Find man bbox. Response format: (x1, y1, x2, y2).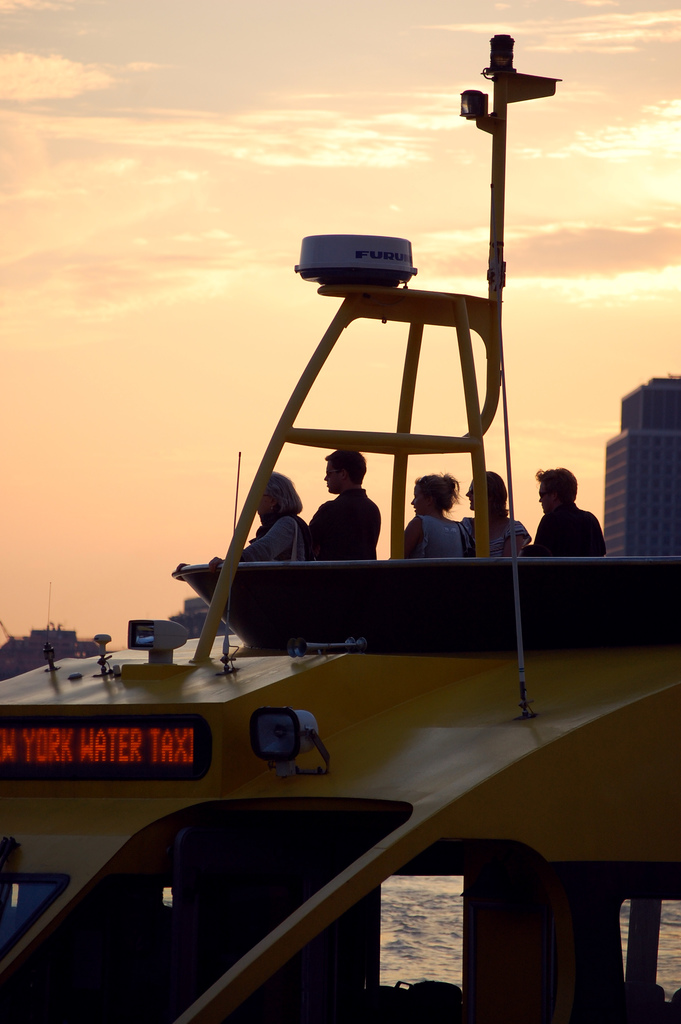
(308, 447, 378, 553).
